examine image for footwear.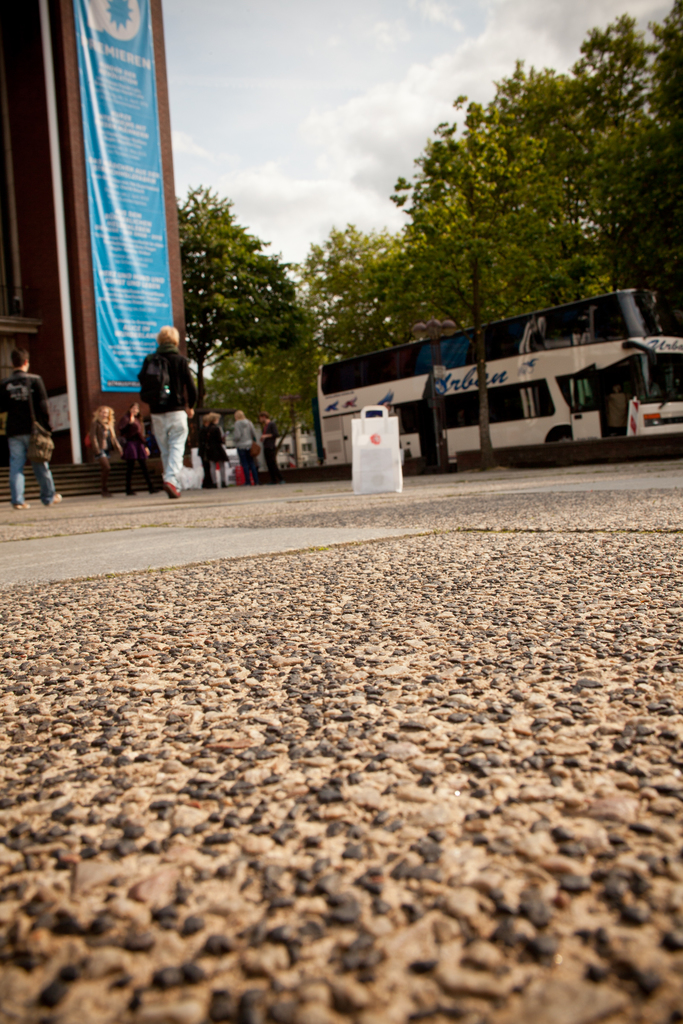
Examination result: [44, 493, 60, 506].
